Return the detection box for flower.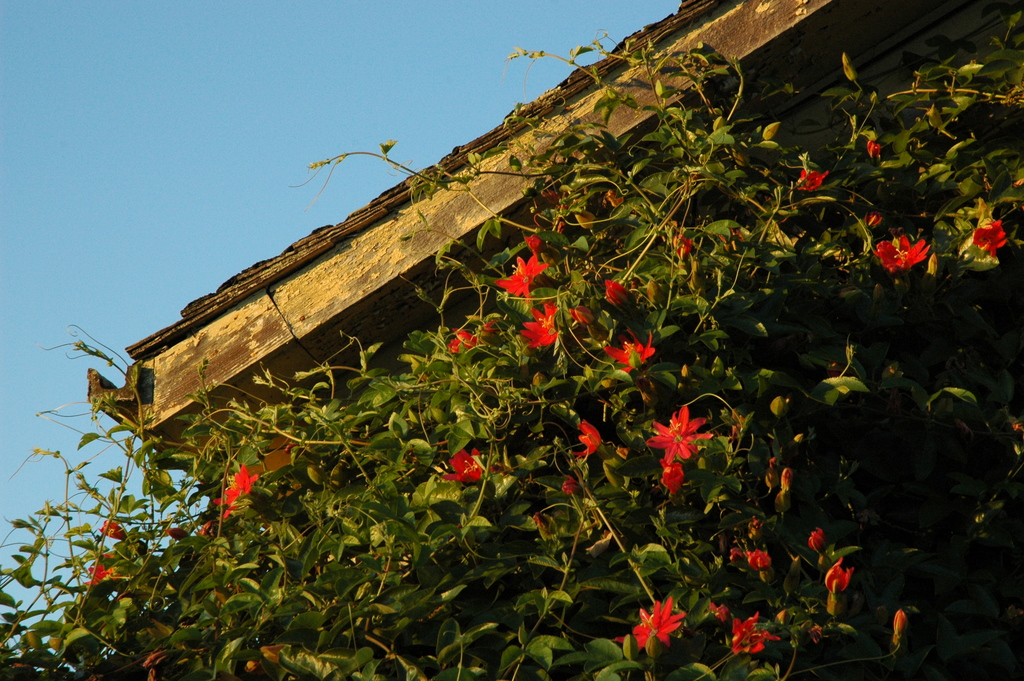
{"x1": 572, "y1": 422, "x2": 598, "y2": 459}.
